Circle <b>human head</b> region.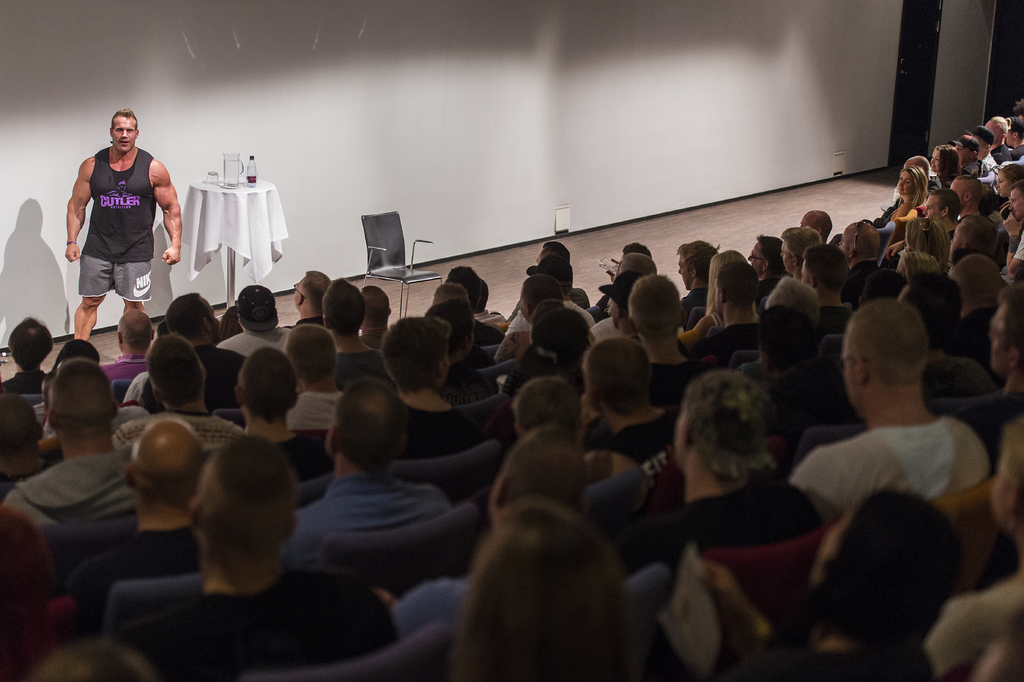
Region: bbox=[315, 388, 409, 472].
